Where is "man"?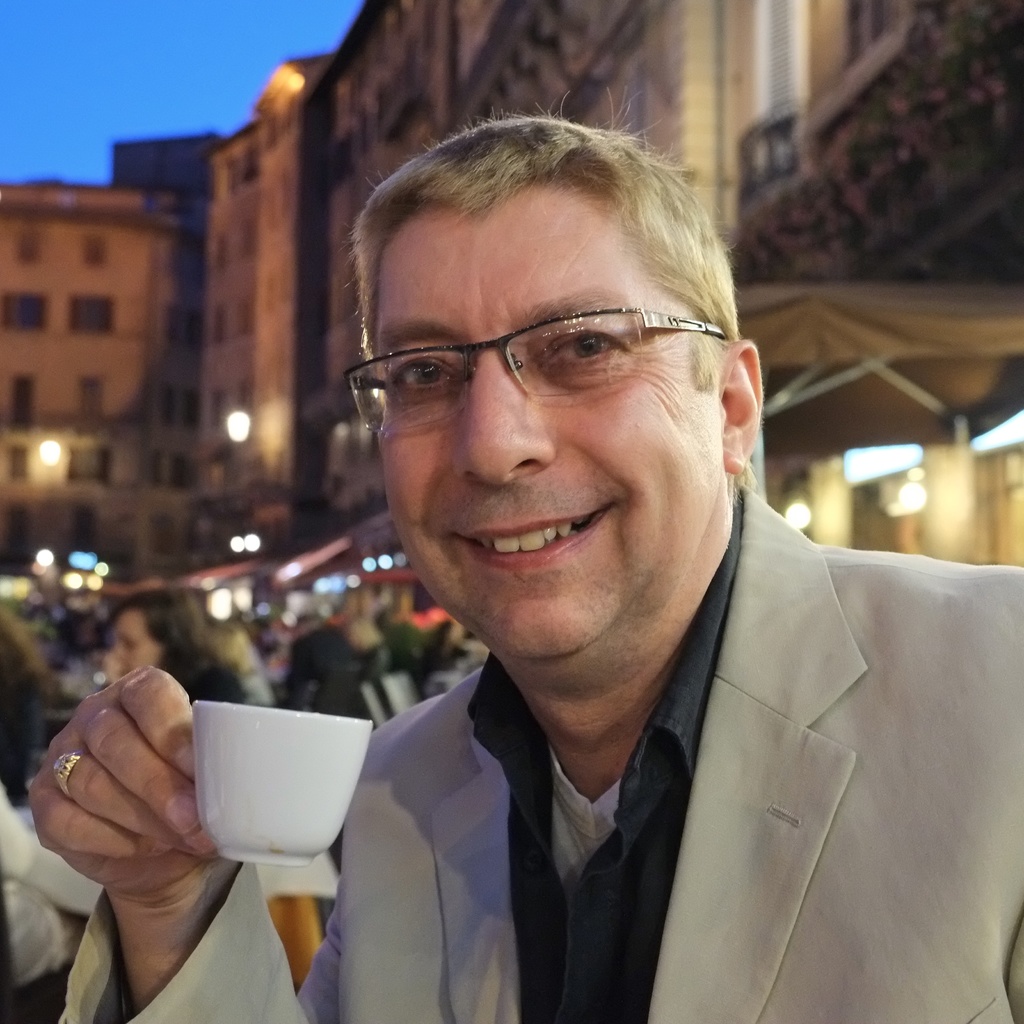
region(30, 79, 1022, 1021).
